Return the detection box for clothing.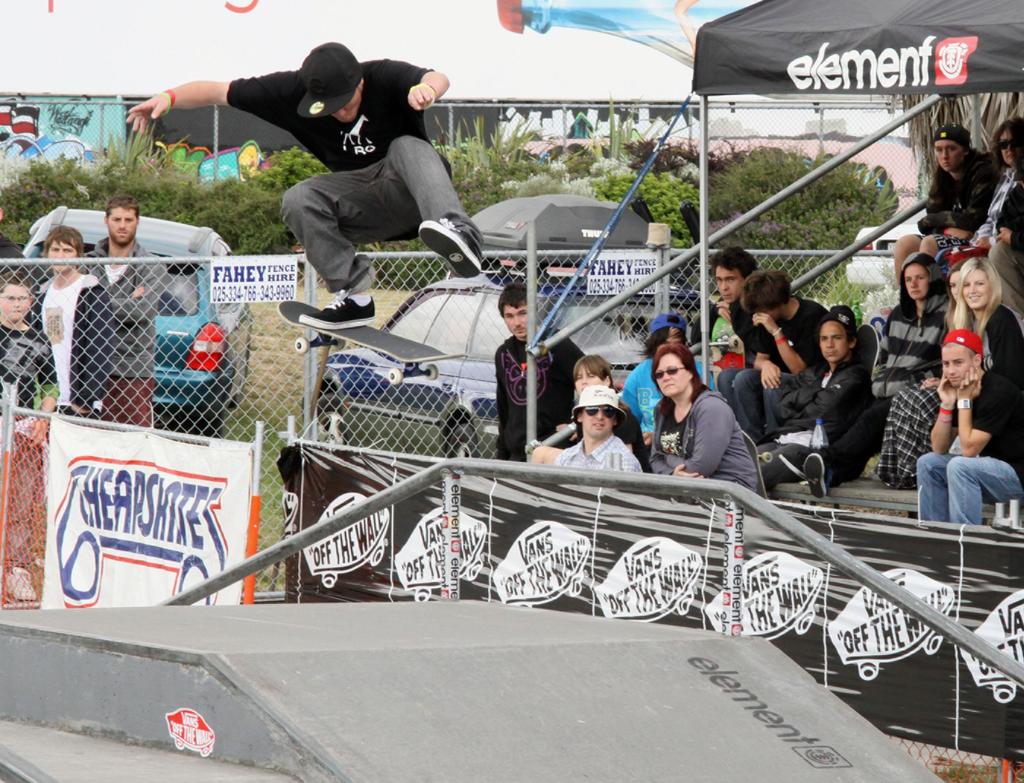
[550,433,646,469].
